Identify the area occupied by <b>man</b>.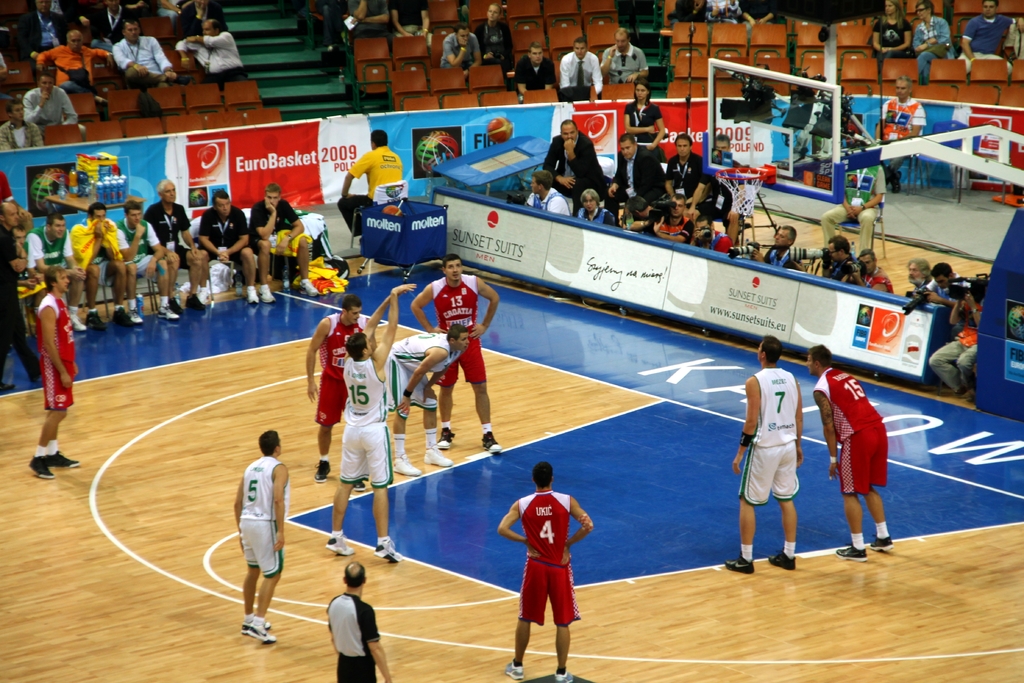
Area: 794, 234, 859, 283.
